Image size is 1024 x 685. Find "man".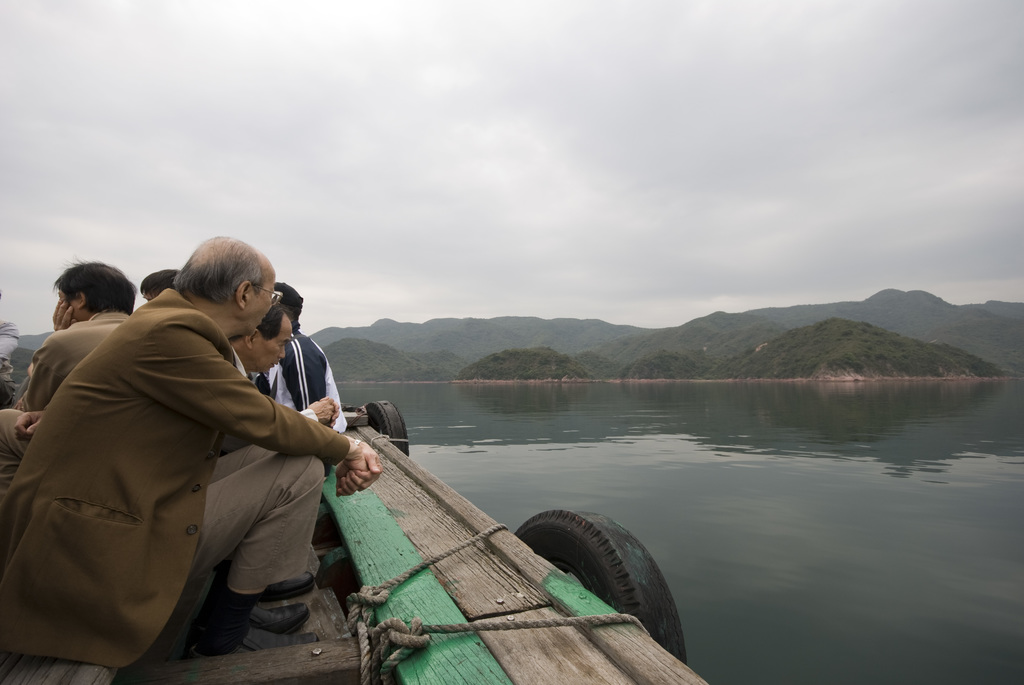
{"x1": 0, "y1": 258, "x2": 136, "y2": 494}.
